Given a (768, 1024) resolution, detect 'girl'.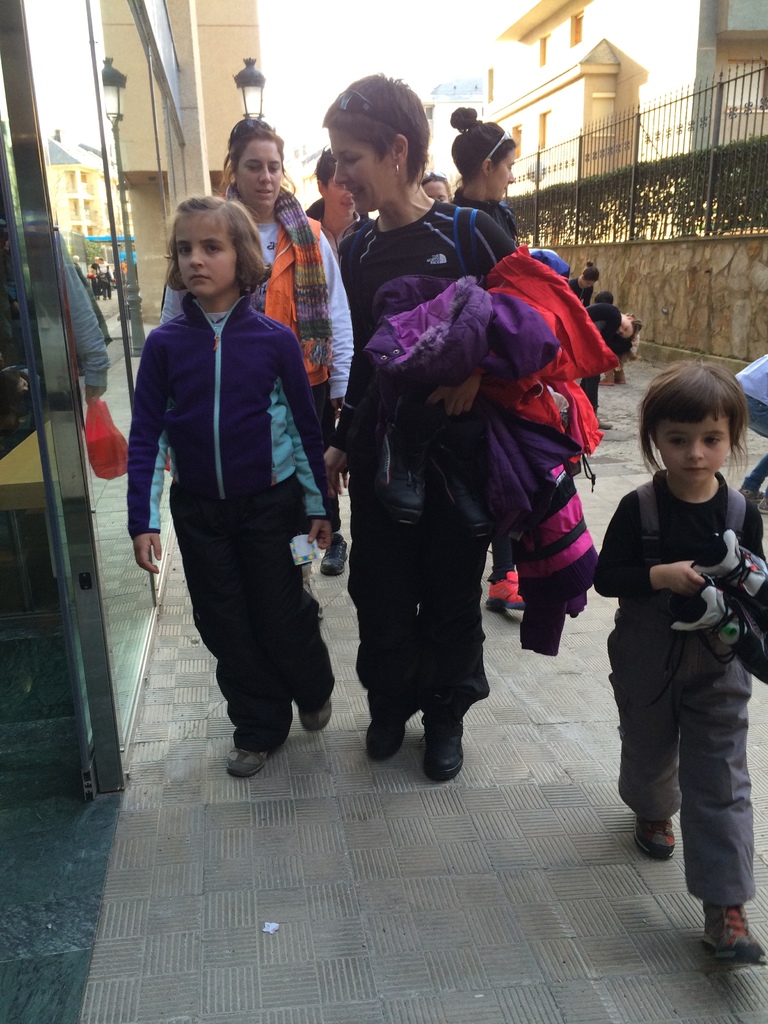
region(588, 355, 767, 965).
